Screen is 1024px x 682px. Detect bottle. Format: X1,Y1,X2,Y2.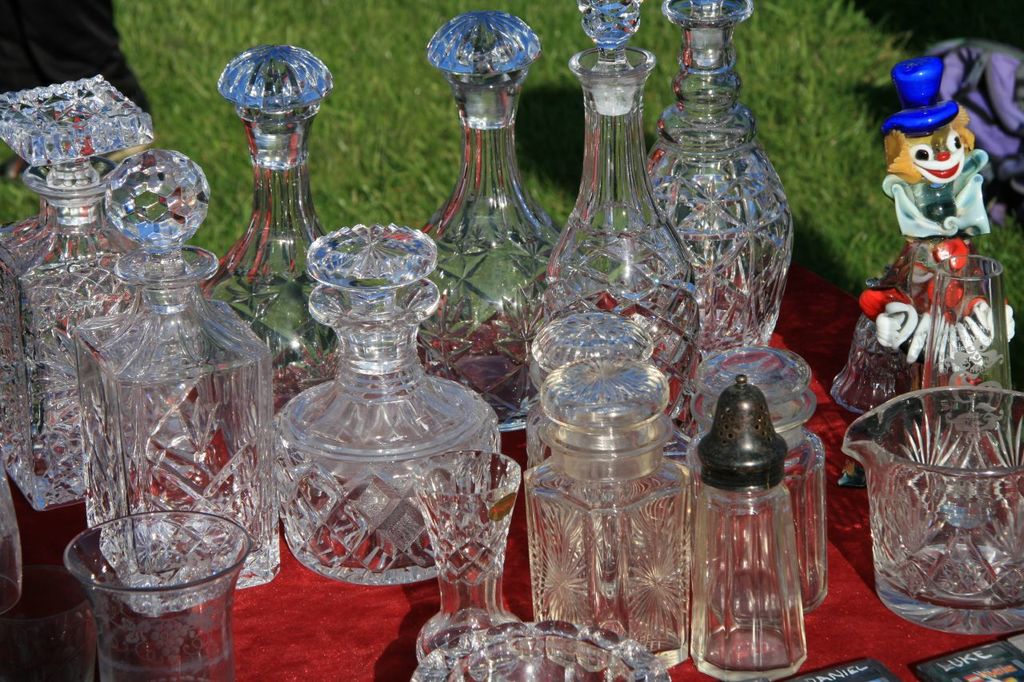
0,72,154,514.
